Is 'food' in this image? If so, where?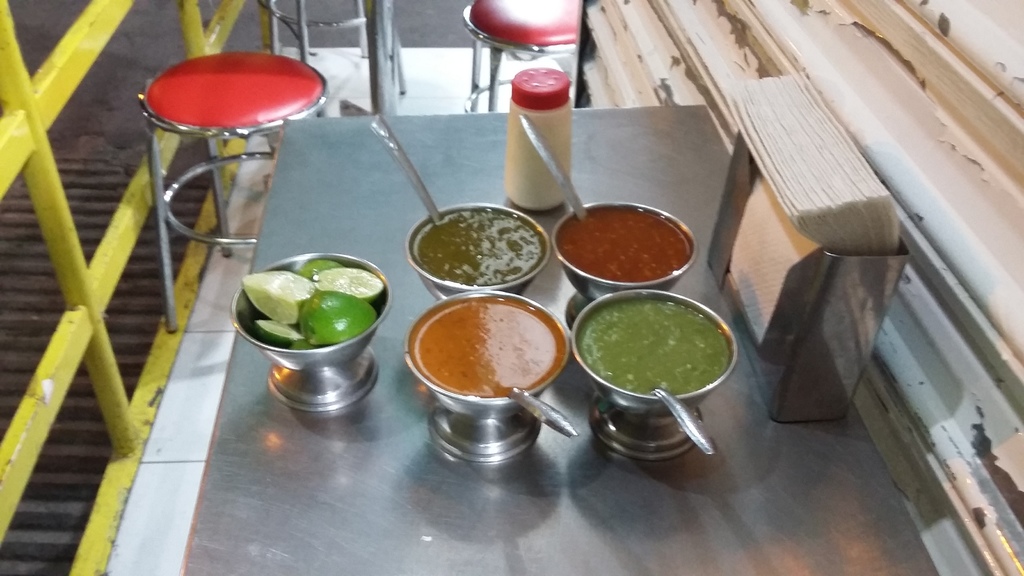
Yes, at bbox(407, 209, 554, 283).
